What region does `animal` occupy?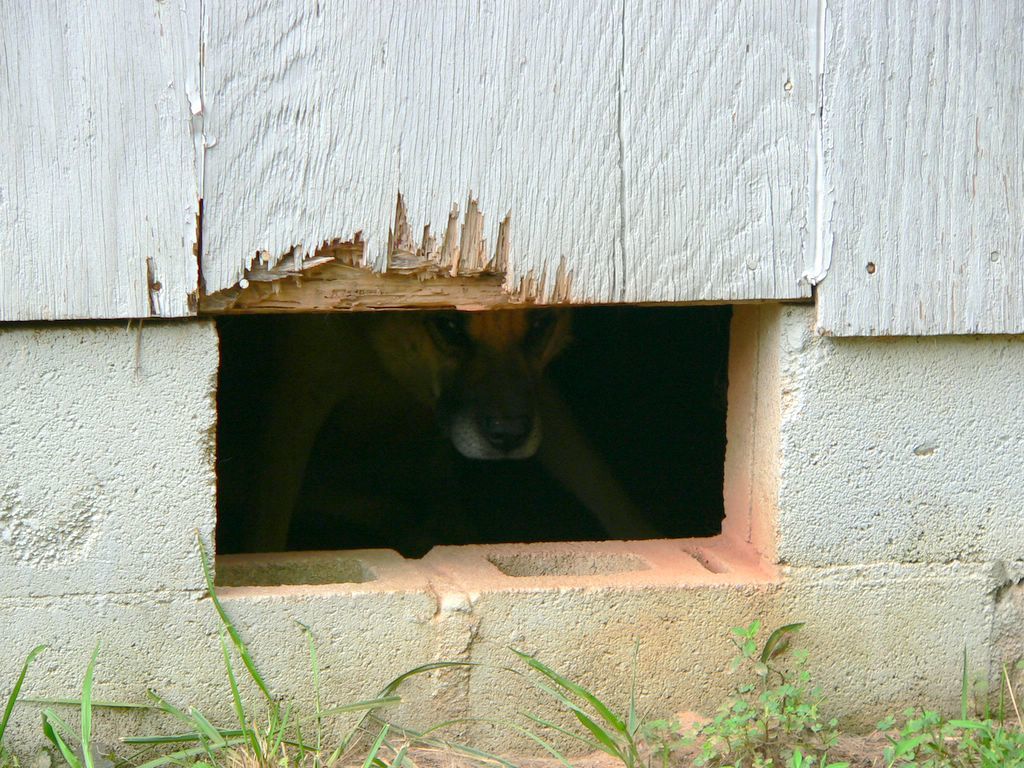
detection(290, 310, 624, 538).
